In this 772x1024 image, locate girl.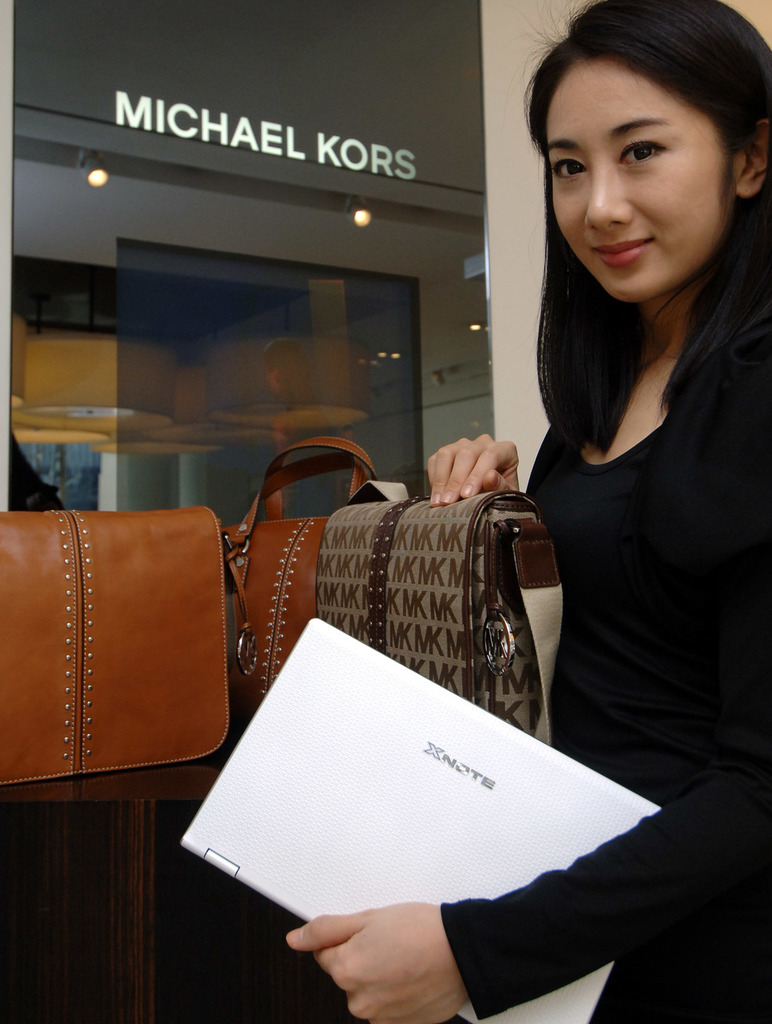
Bounding box: x1=284, y1=0, x2=771, y2=1023.
